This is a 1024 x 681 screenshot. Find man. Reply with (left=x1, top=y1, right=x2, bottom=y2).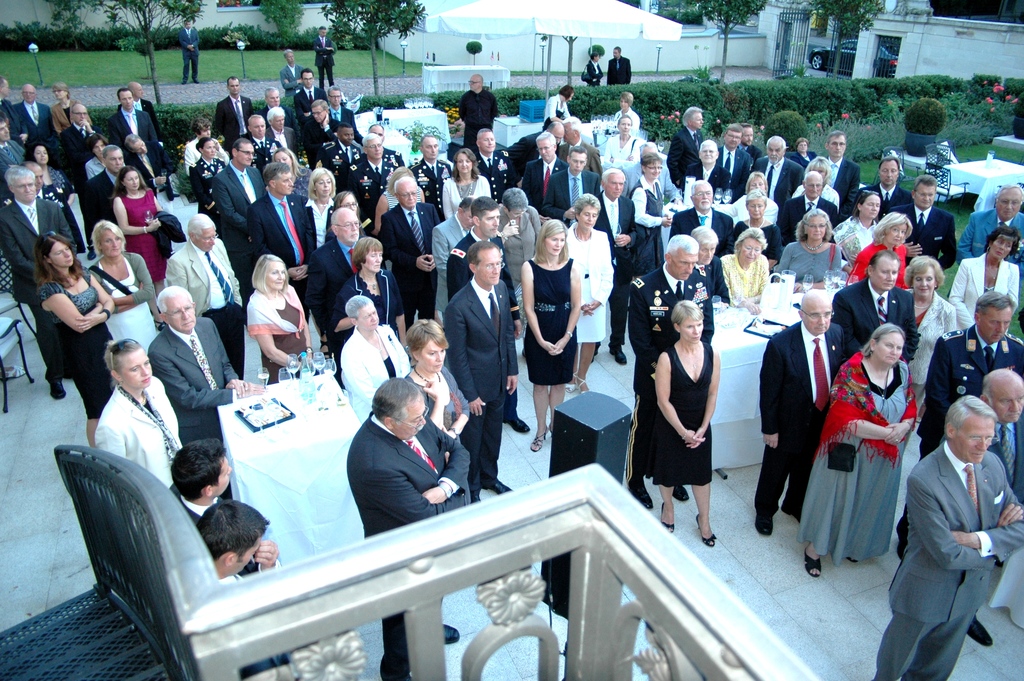
(left=0, top=74, right=16, bottom=119).
